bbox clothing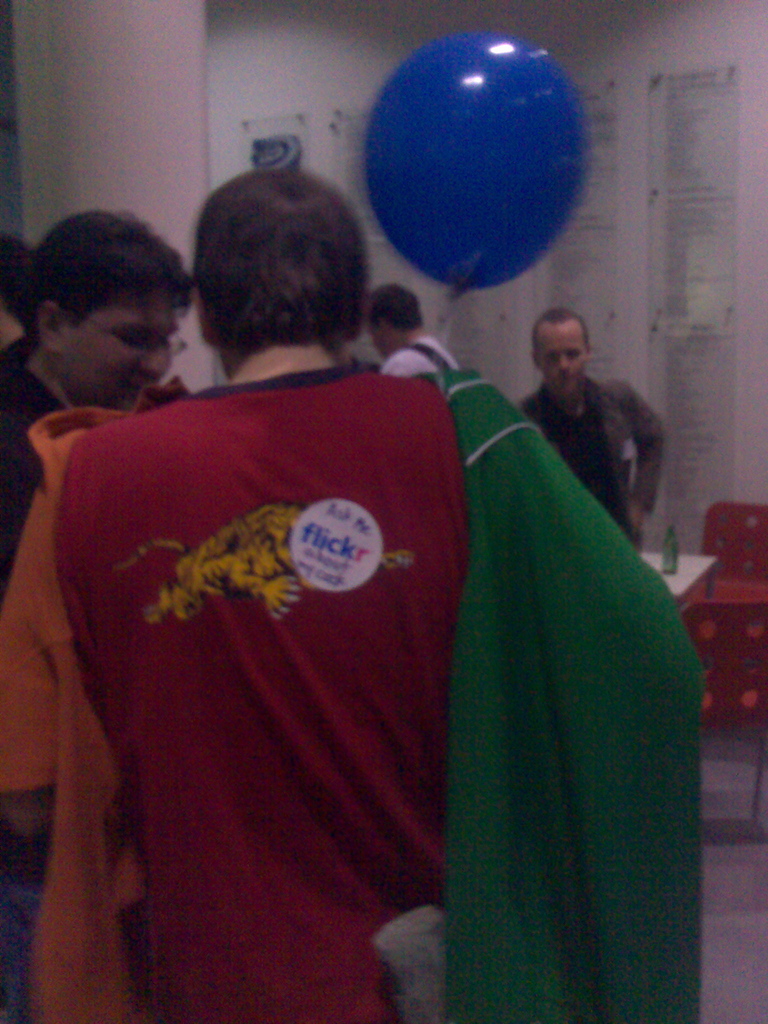
l=517, t=376, r=668, b=552
